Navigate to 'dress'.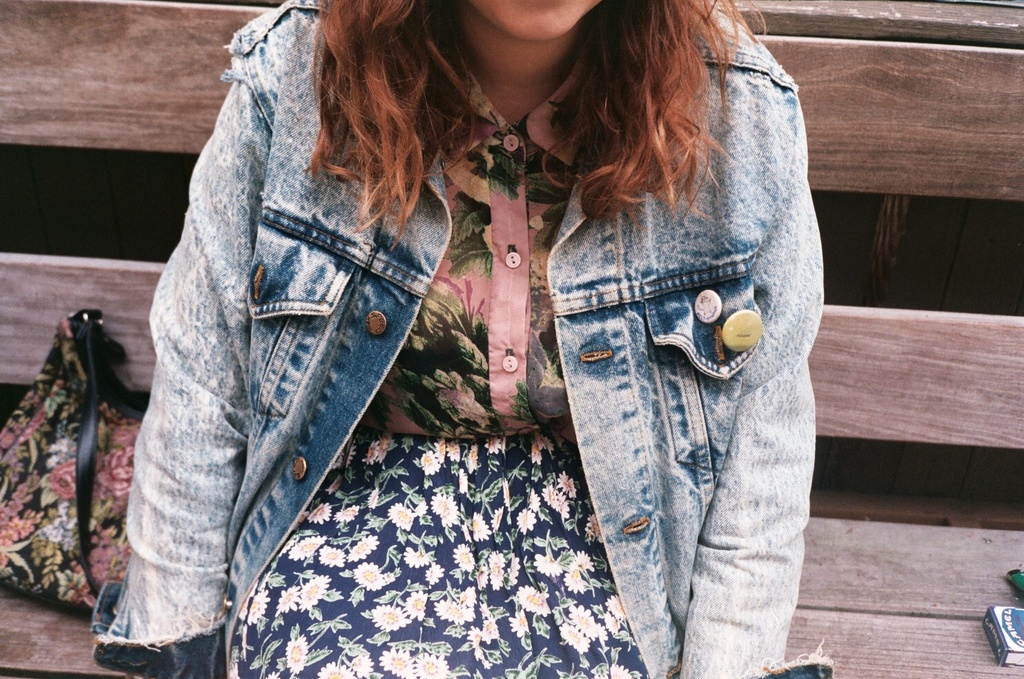
Navigation target: bbox(230, 52, 647, 678).
